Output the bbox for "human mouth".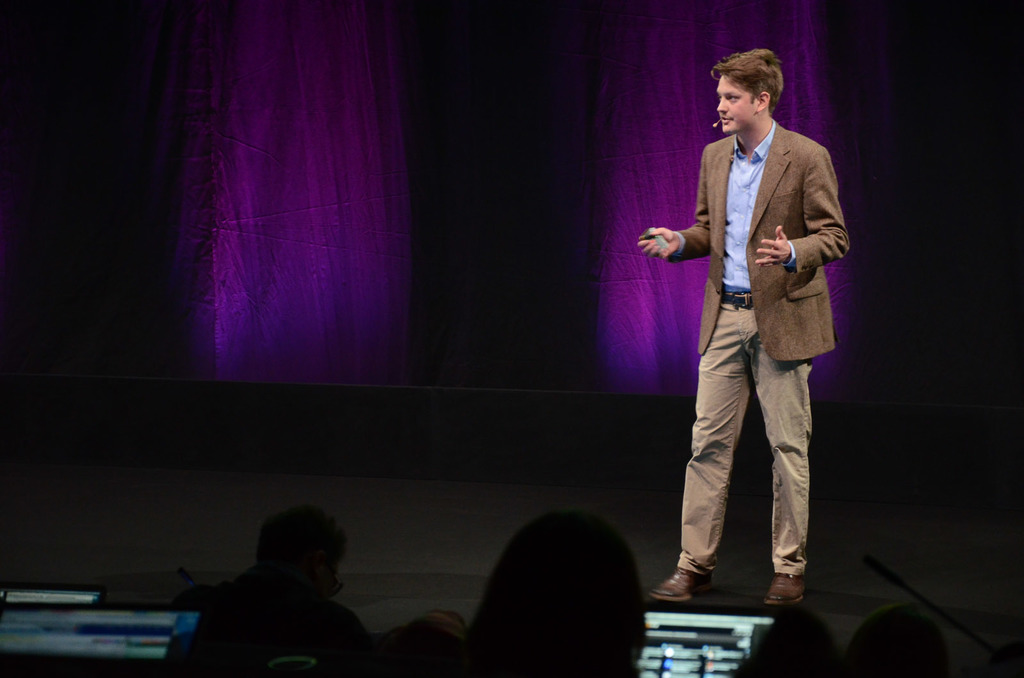
Rect(724, 118, 732, 120).
